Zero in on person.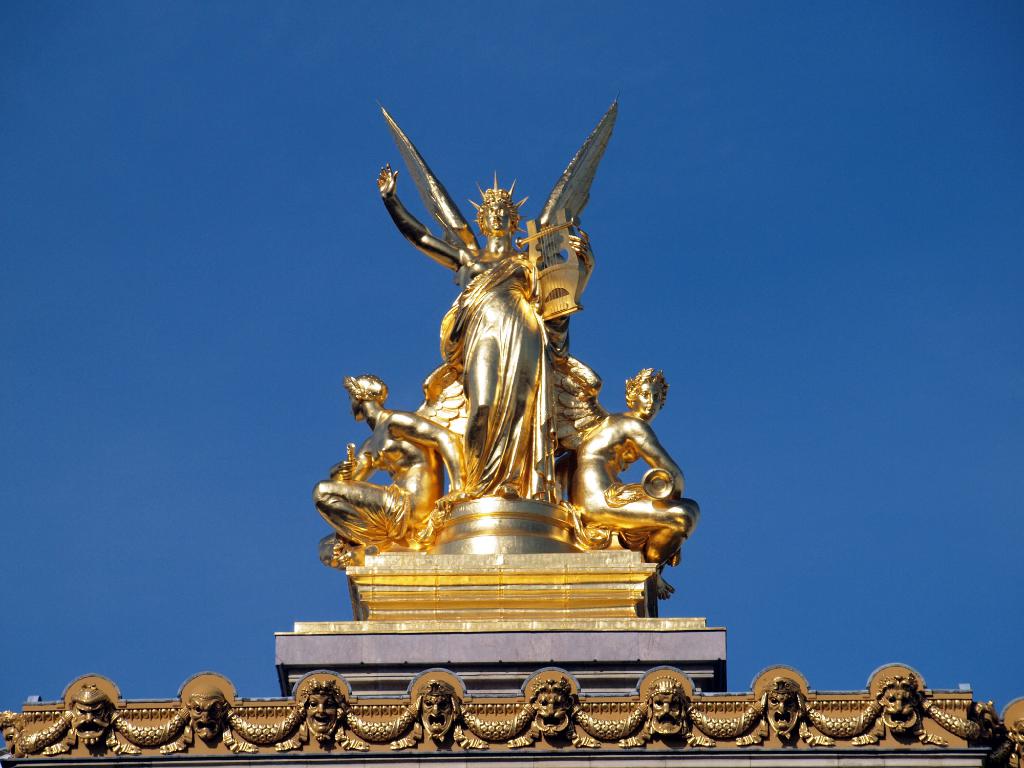
Zeroed in: select_region(375, 105, 596, 488).
